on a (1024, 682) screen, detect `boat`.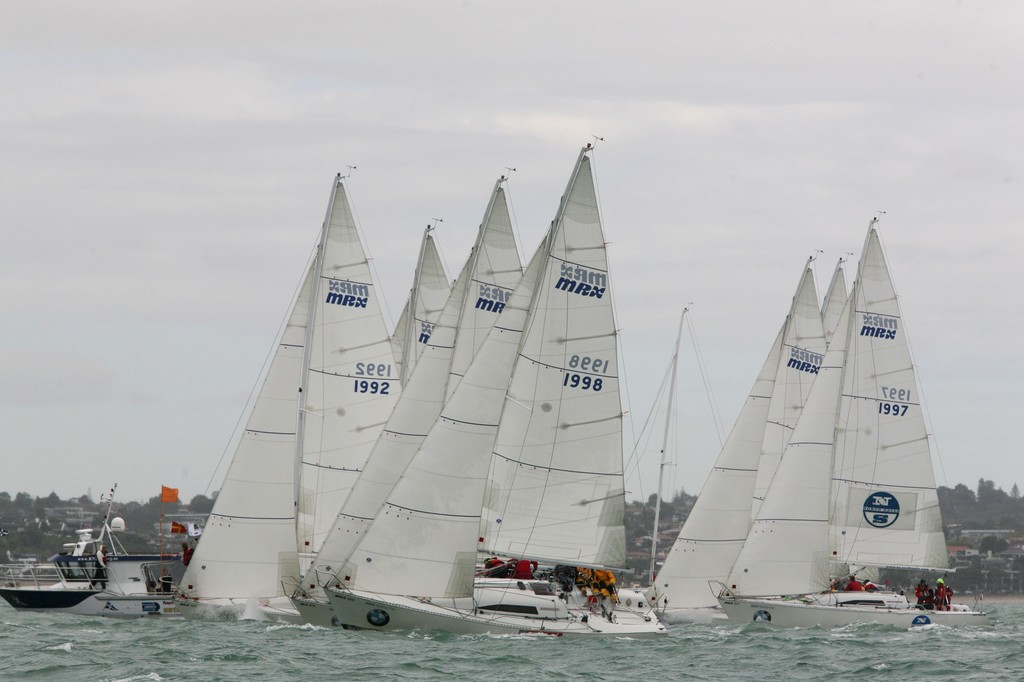
{"left": 0, "top": 471, "right": 160, "bottom": 626}.
